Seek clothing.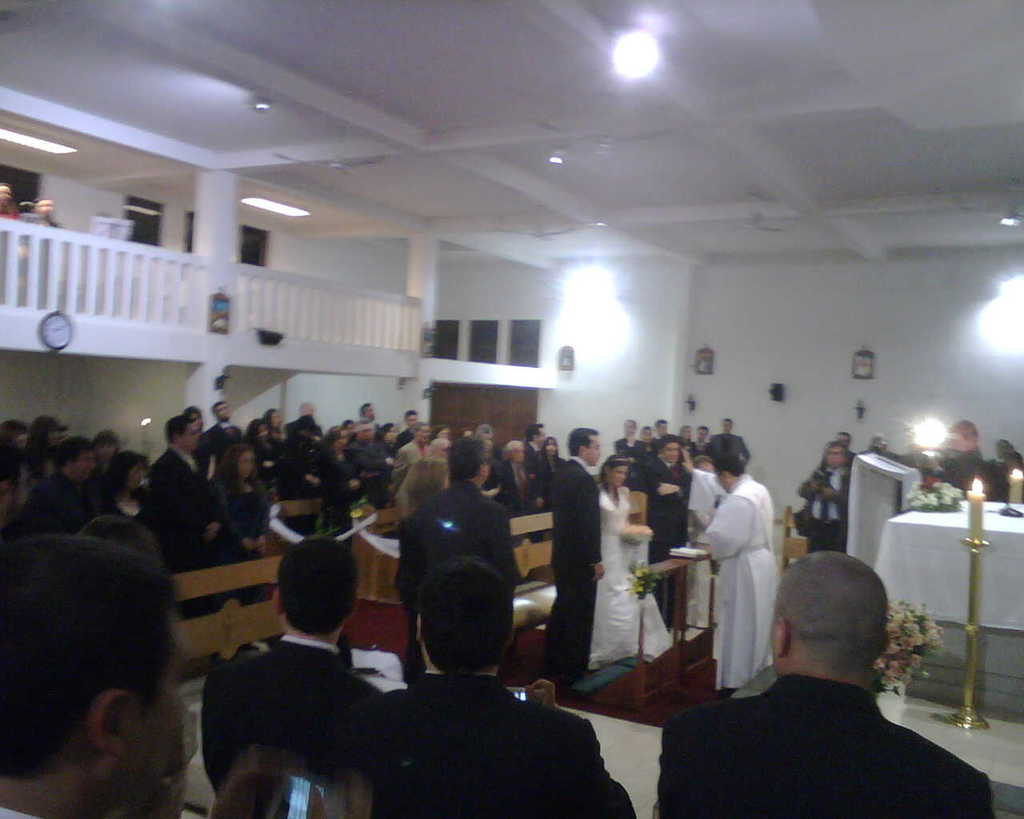
box(134, 437, 215, 617).
